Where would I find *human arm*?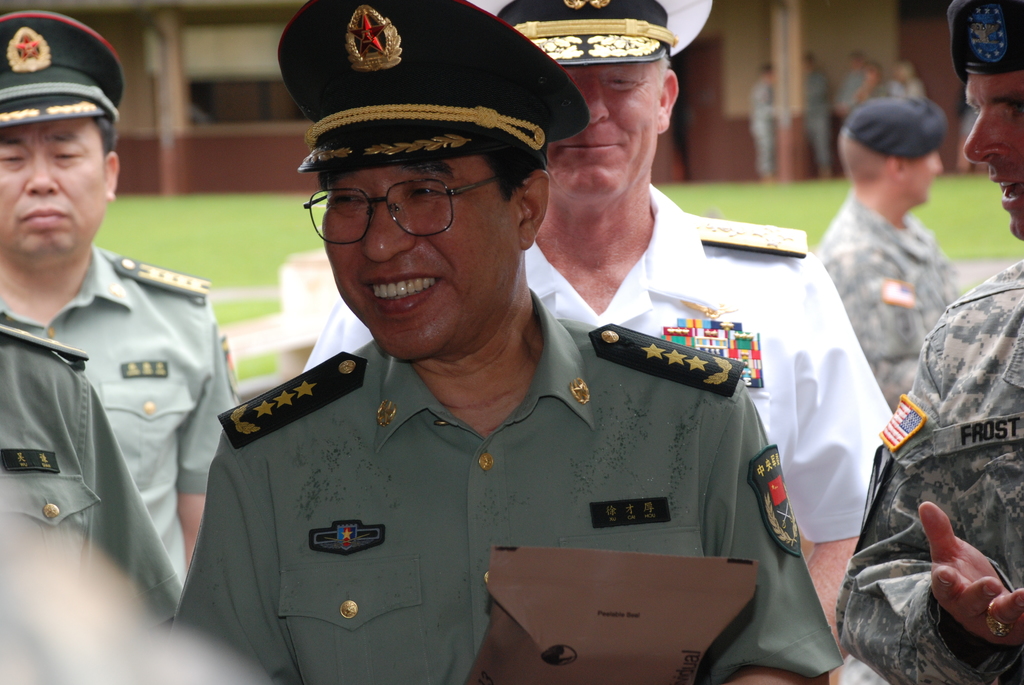
At (808,282,895,642).
